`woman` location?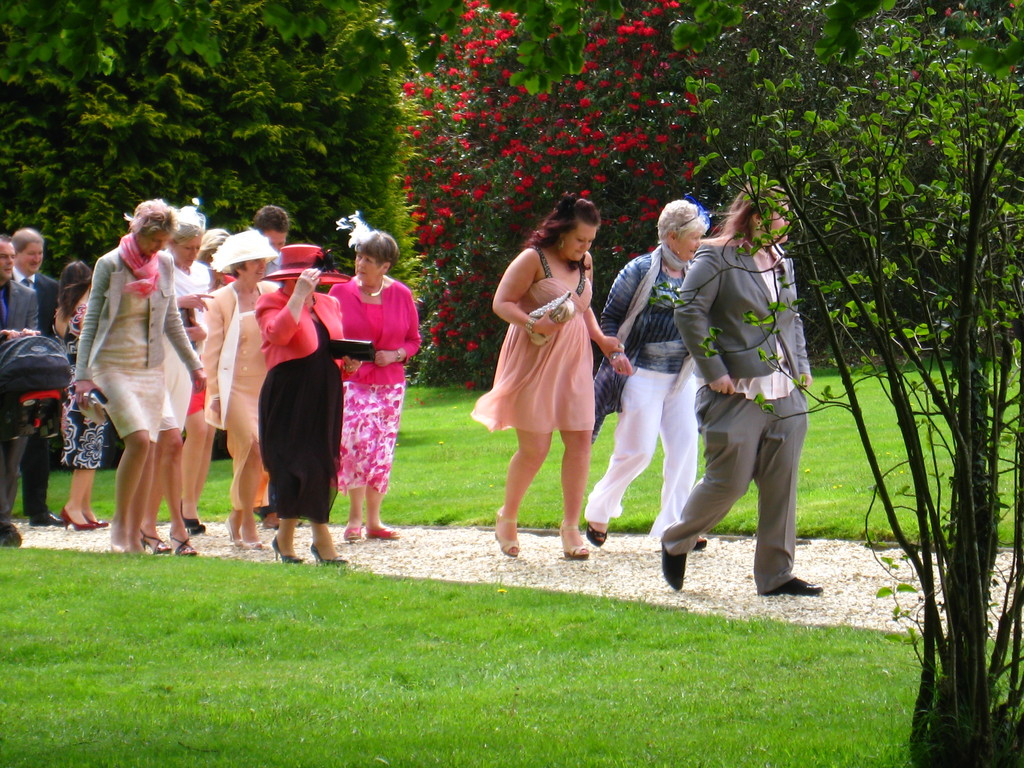
47 257 113 544
